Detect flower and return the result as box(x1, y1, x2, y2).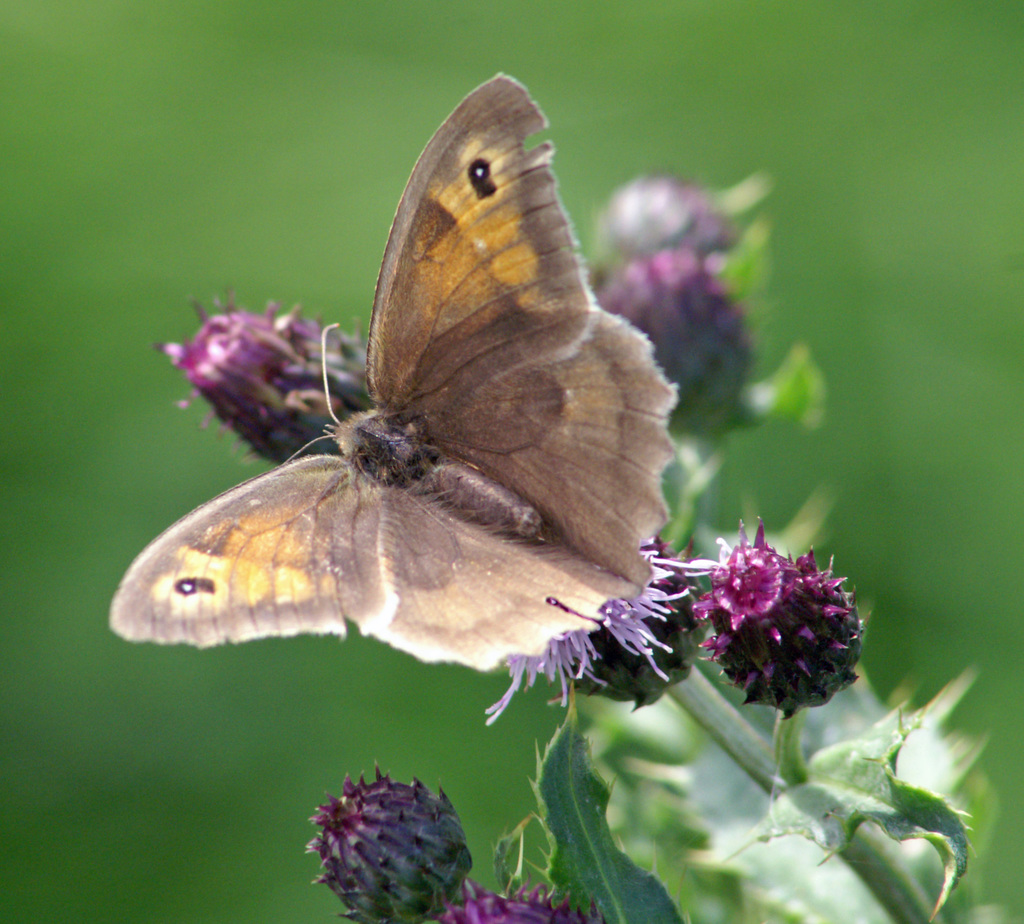
box(295, 779, 452, 918).
